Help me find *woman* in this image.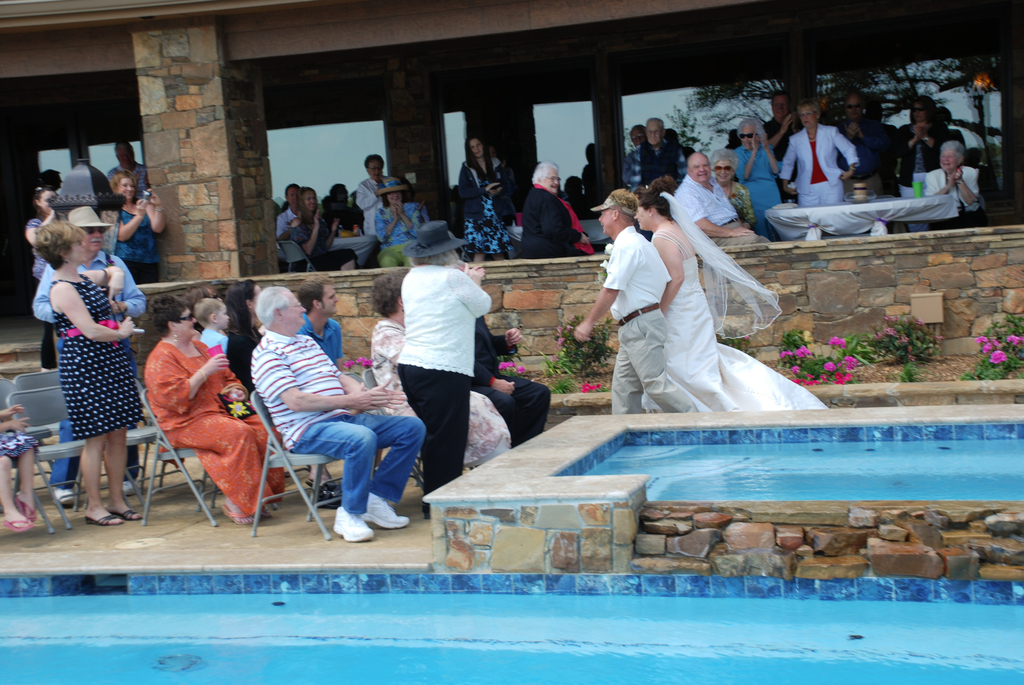
Found it: x1=227, y1=276, x2=264, y2=391.
